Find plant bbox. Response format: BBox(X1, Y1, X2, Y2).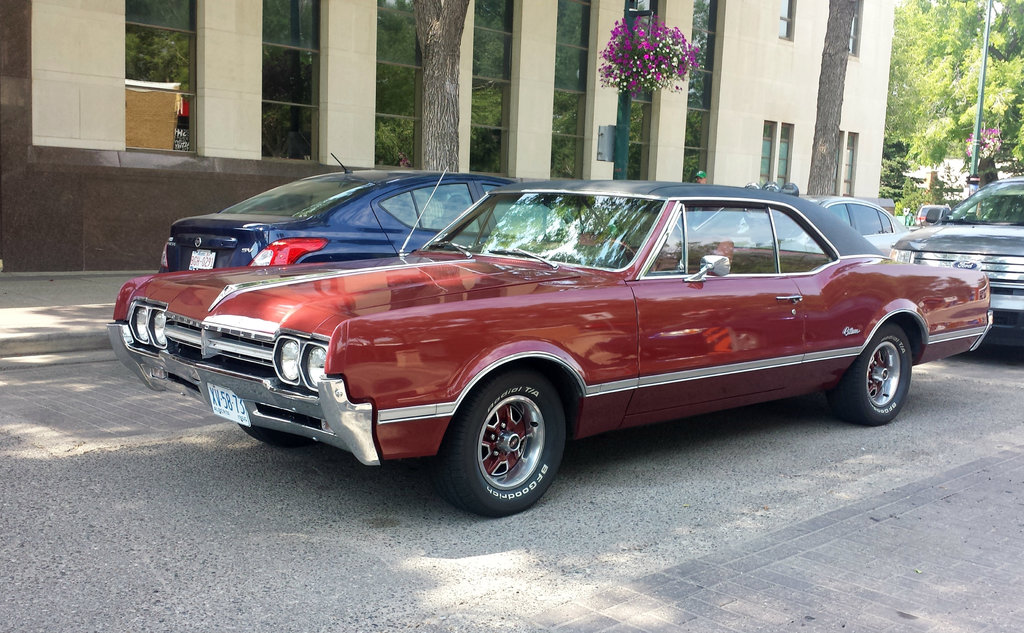
BBox(966, 126, 1005, 162).
